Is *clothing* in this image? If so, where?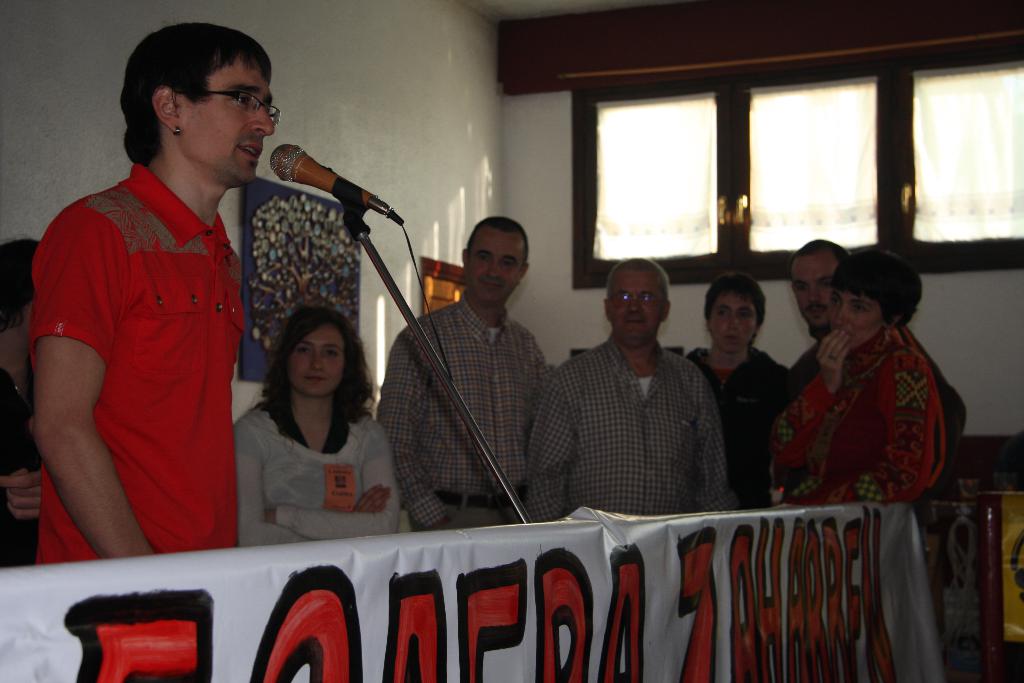
Yes, at [0,365,51,564].
